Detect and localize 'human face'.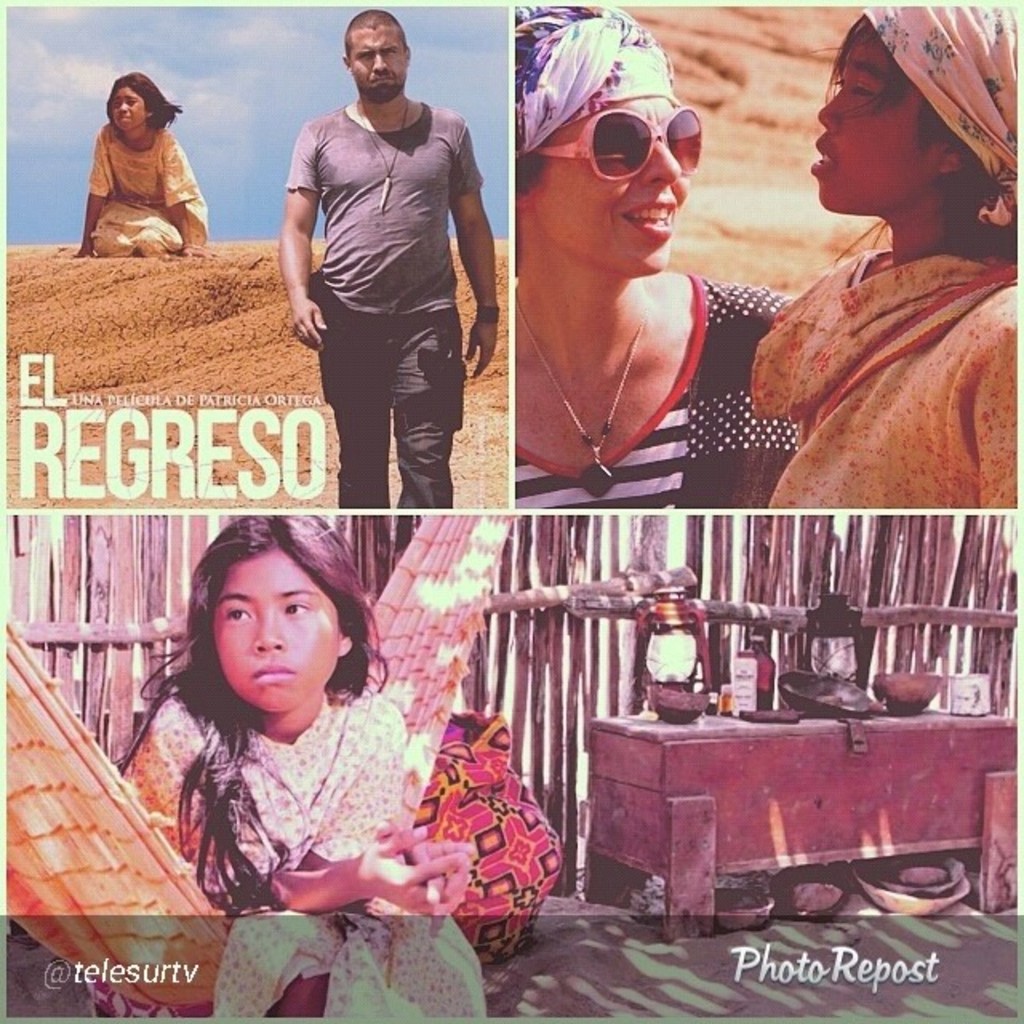
Localized at Rect(213, 547, 339, 709).
